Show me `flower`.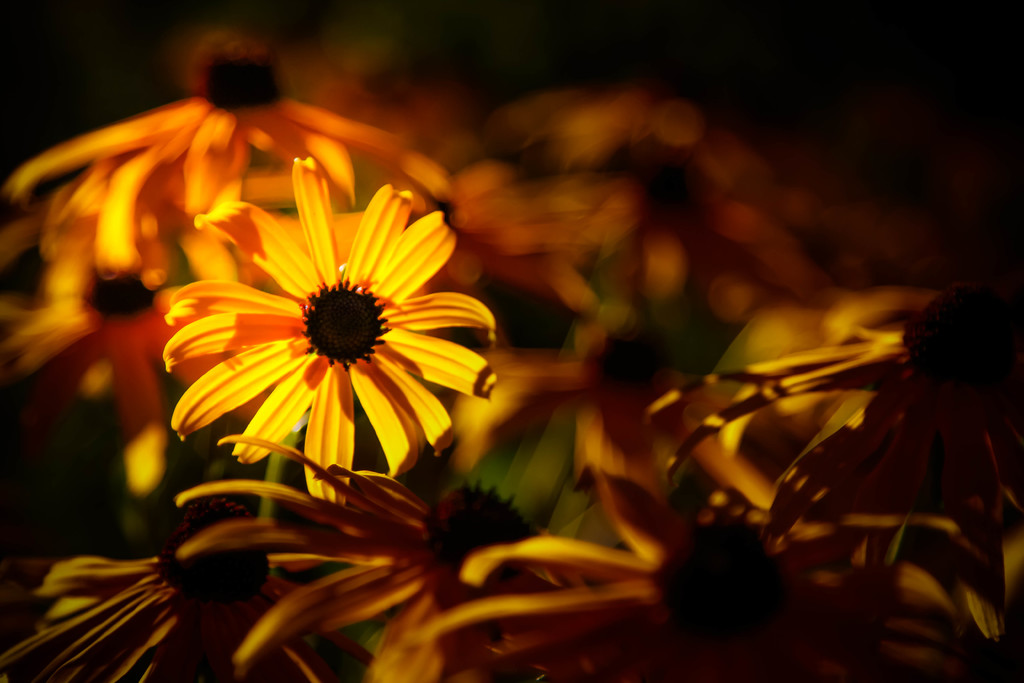
`flower` is here: (151,179,493,488).
